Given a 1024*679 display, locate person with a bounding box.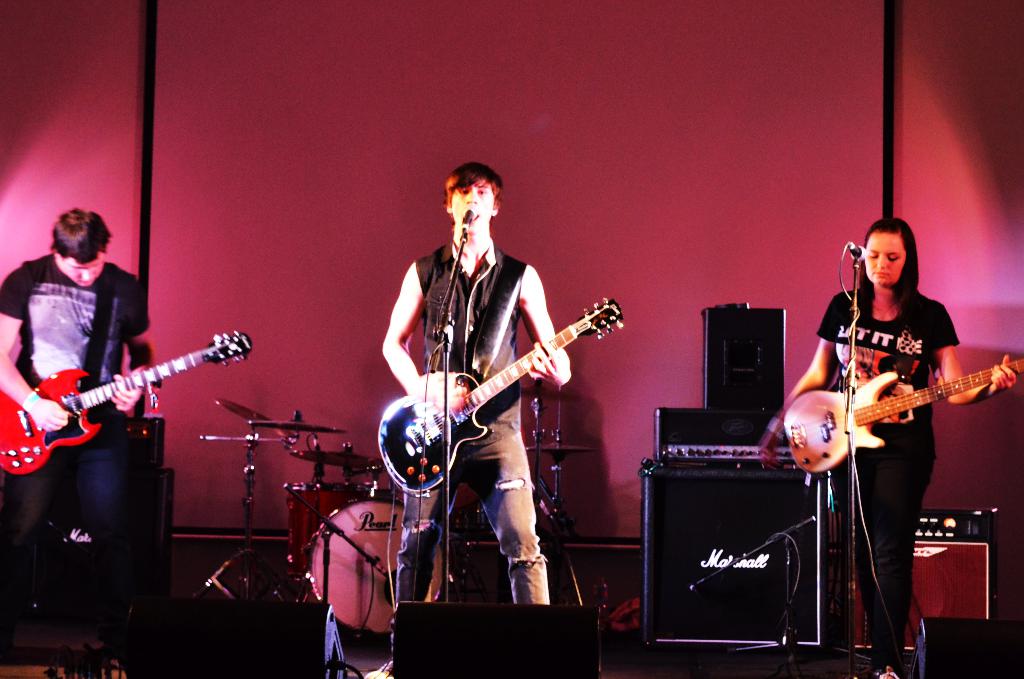
Located: detection(0, 211, 149, 678).
